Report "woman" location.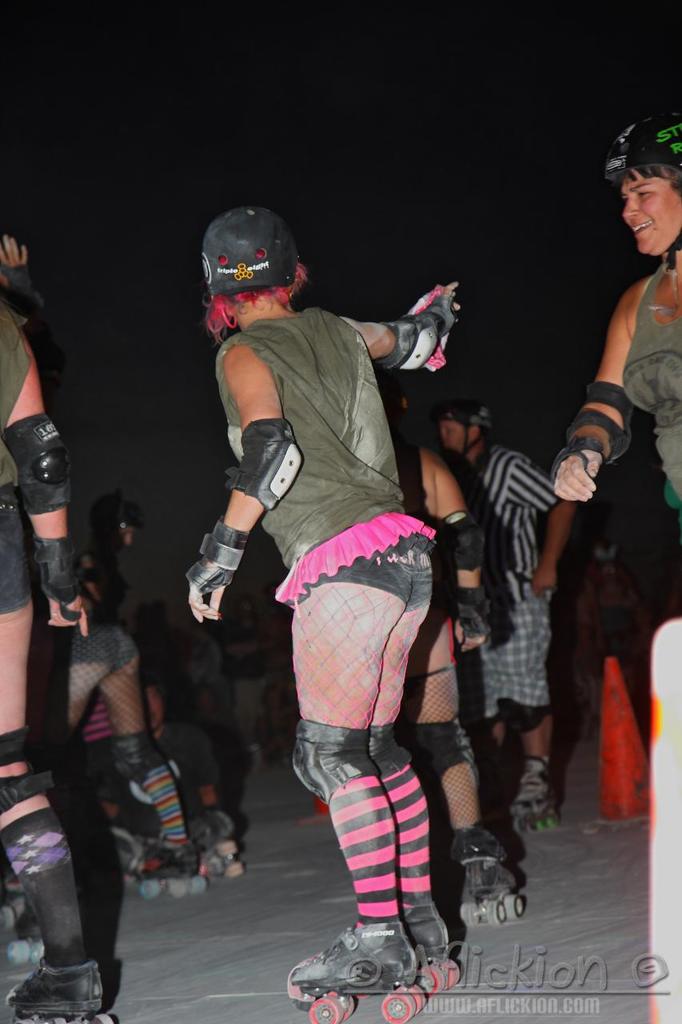
Report: 183,203,462,997.
